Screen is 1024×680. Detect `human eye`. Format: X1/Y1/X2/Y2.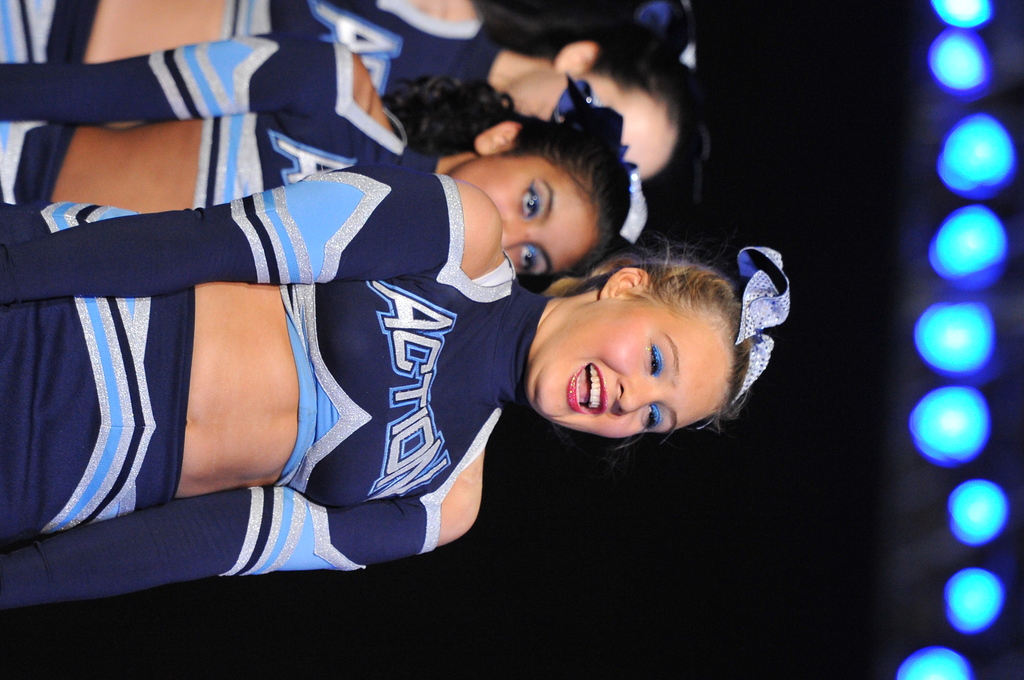
519/242/545/277.
